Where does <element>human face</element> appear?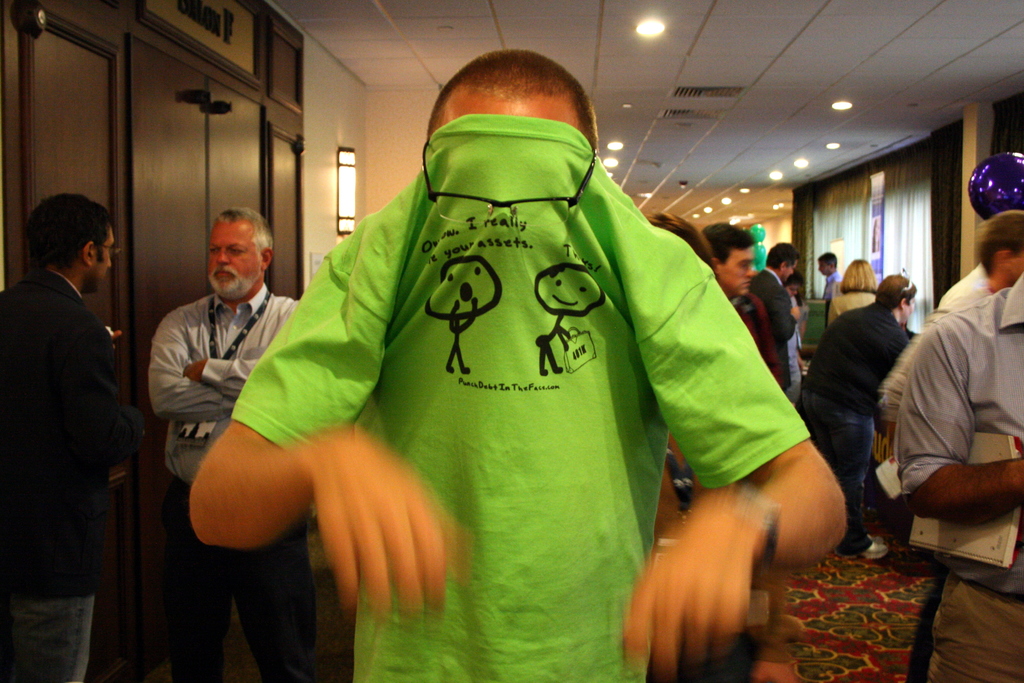
Appears at rect(538, 267, 600, 315).
